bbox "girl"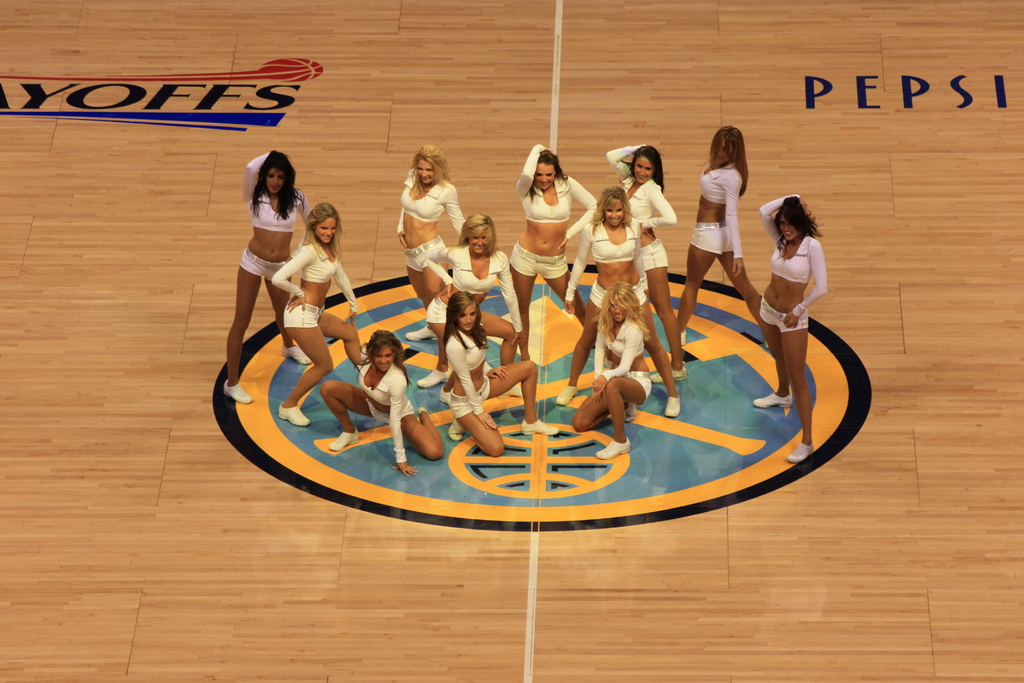
BBox(675, 126, 762, 333)
